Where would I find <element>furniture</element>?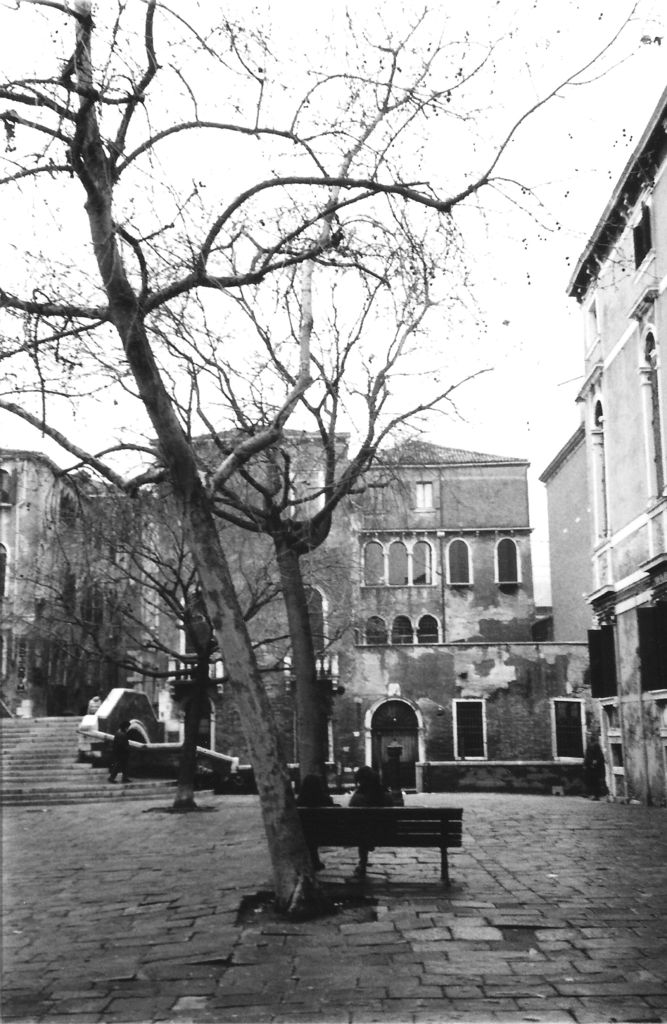
At (294, 797, 466, 886).
